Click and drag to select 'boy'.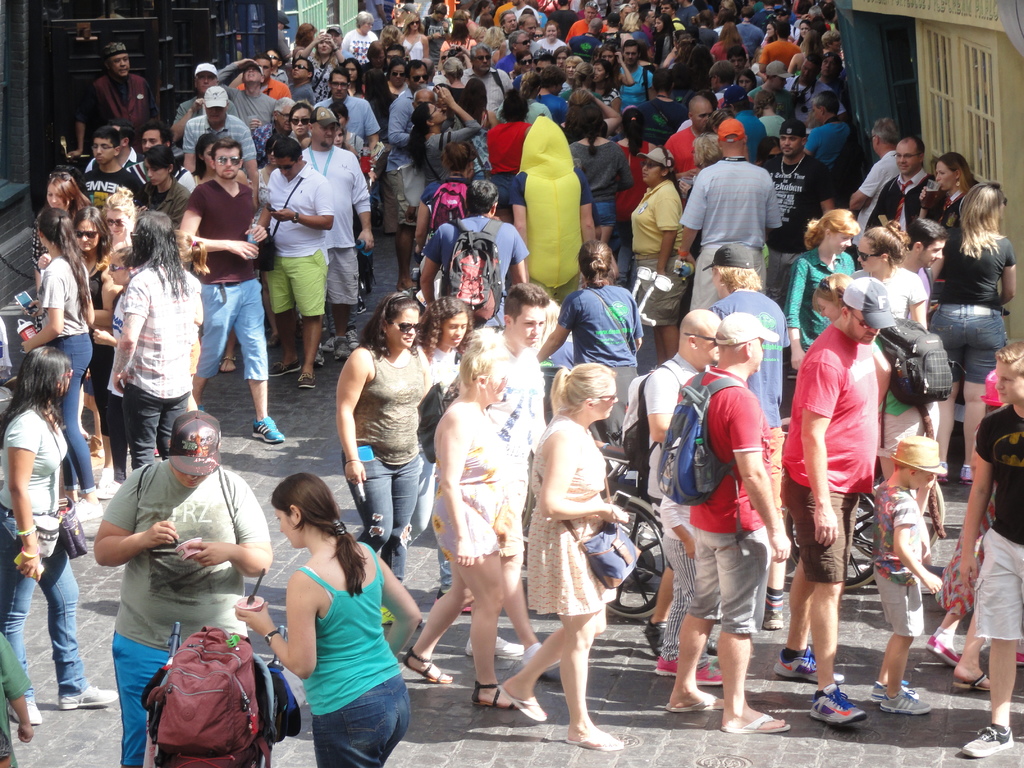
Selection: bbox=(957, 343, 1023, 760).
